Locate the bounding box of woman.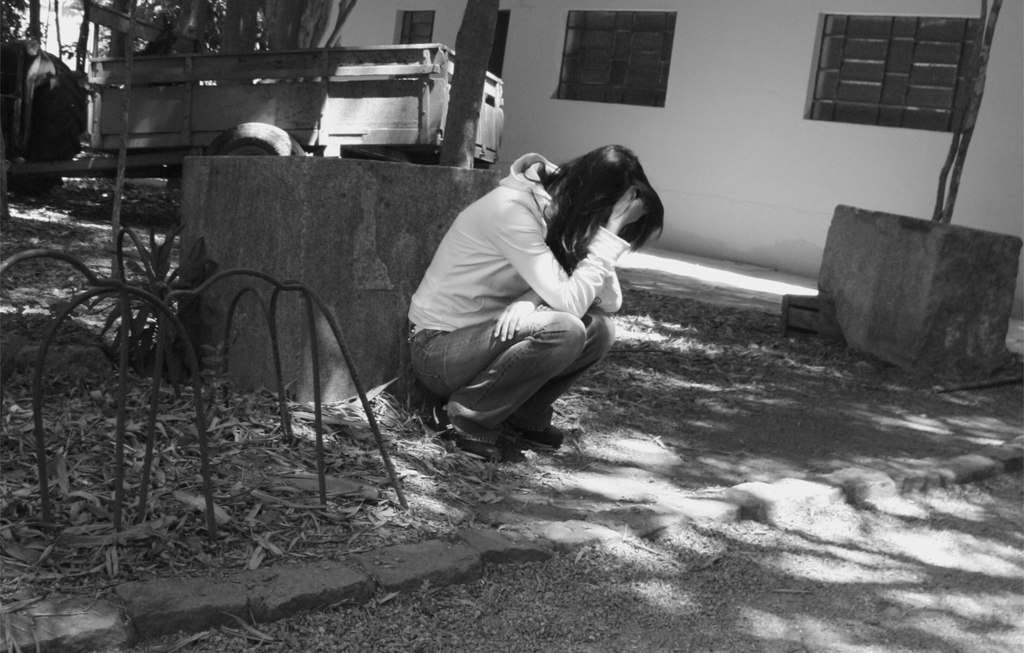
Bounding box: locate(412, 124, 649, 474).
